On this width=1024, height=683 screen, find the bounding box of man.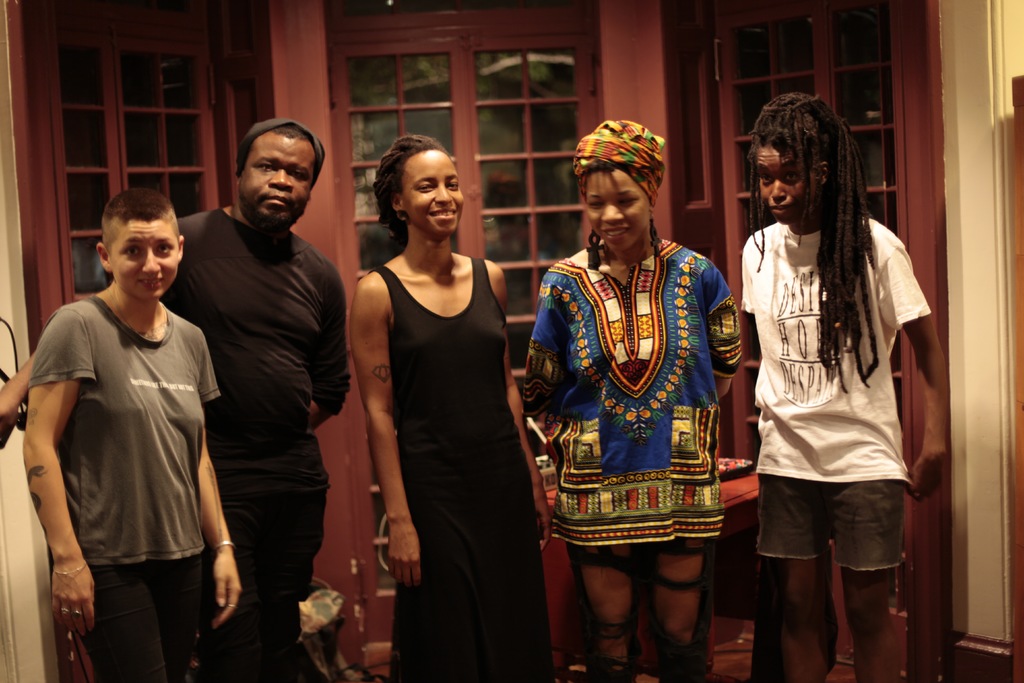
Bounding box: 529/106/742/665.
